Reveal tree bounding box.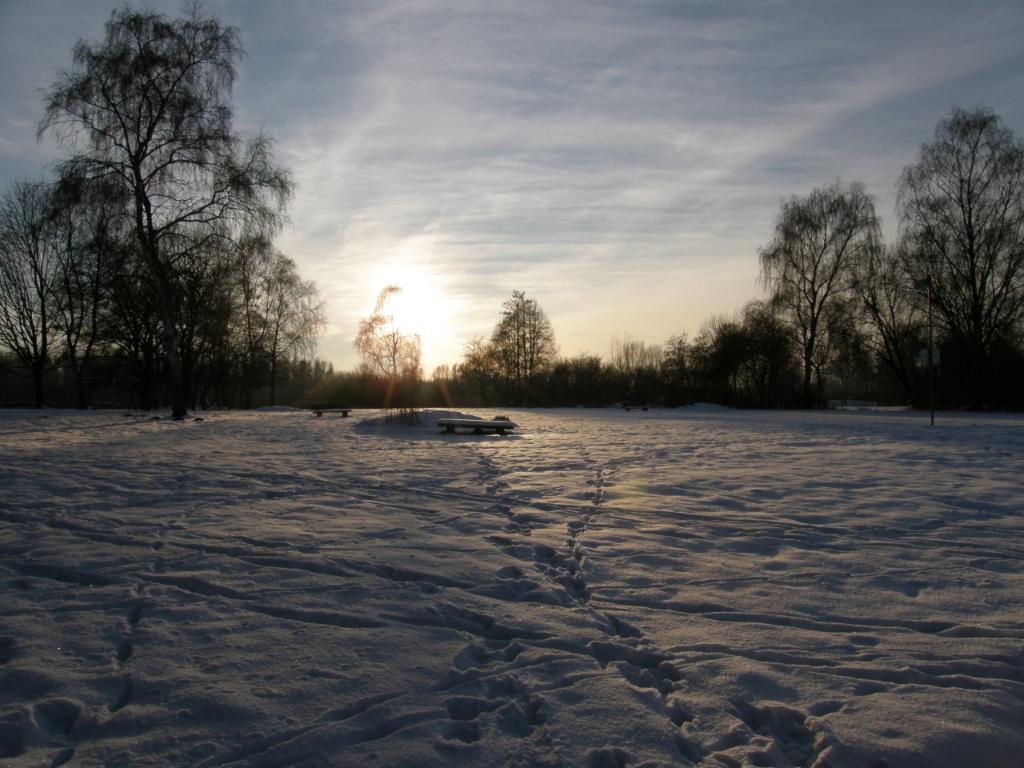
Revealed: 90/216/228/418.
